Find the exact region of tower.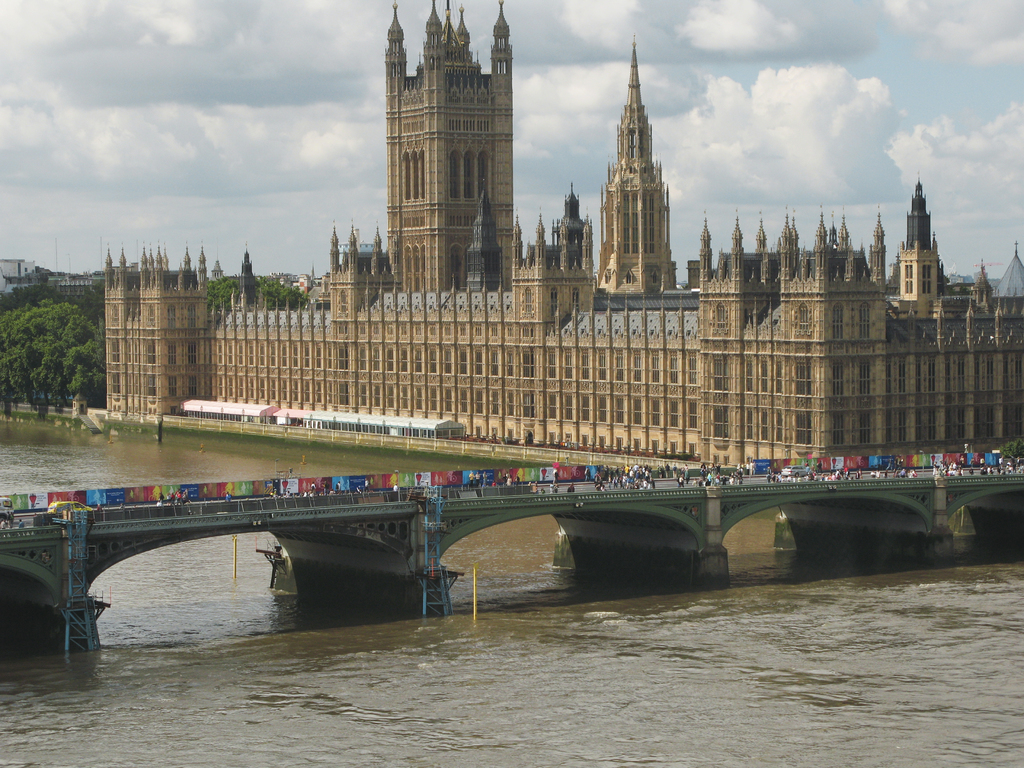
Exact region: [x1=594, y1=19, x2=695, y2=296].
